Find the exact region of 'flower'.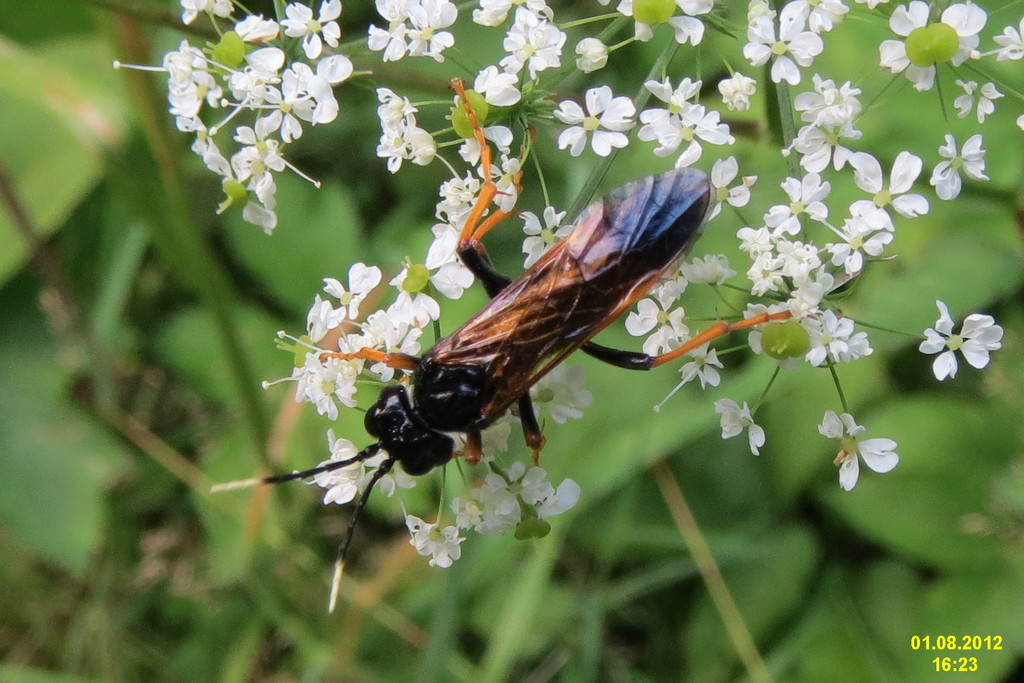
Exact region: <box>929,293,1009,383</box>.
